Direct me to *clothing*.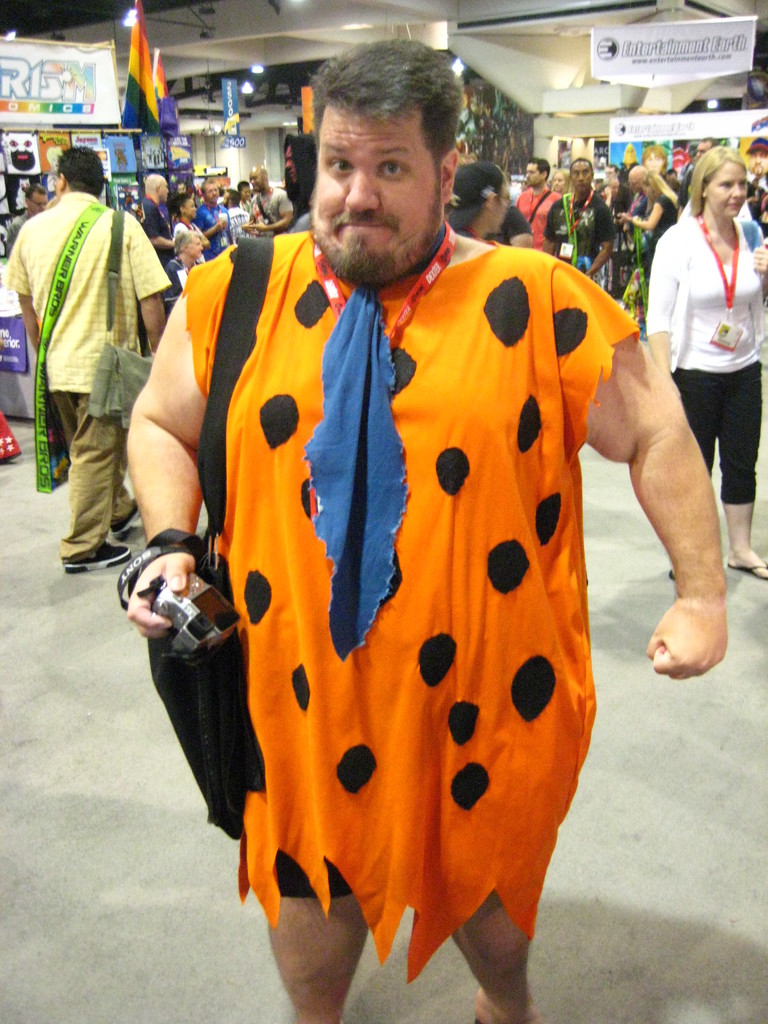
Direction: 646, 225, 767, 502.
